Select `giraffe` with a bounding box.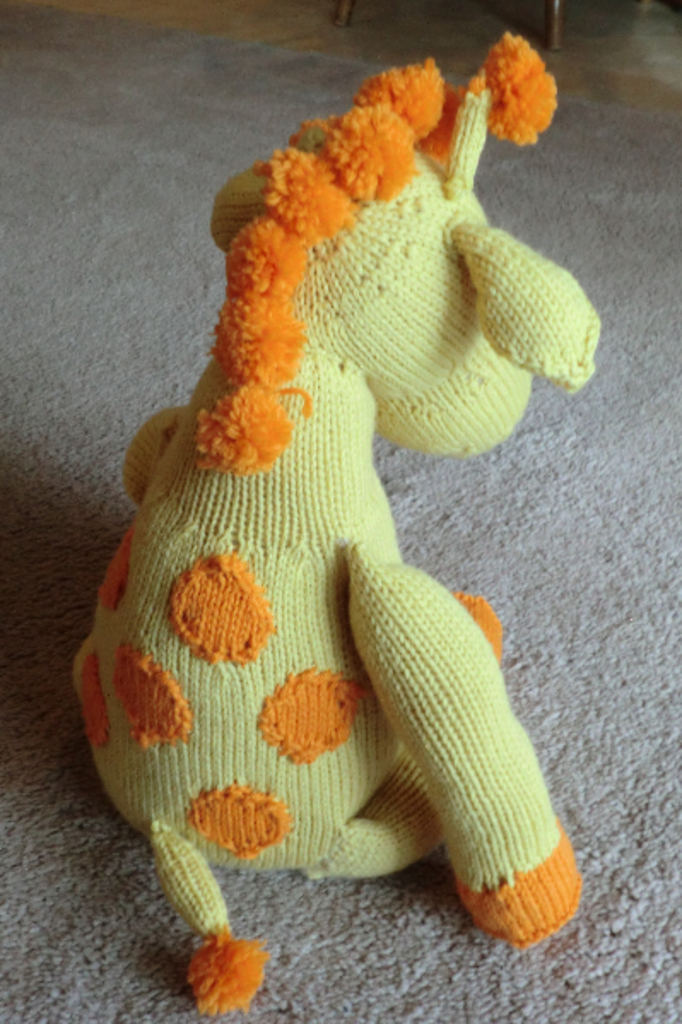
left=75, top=34, right=585, bottom=1012.
